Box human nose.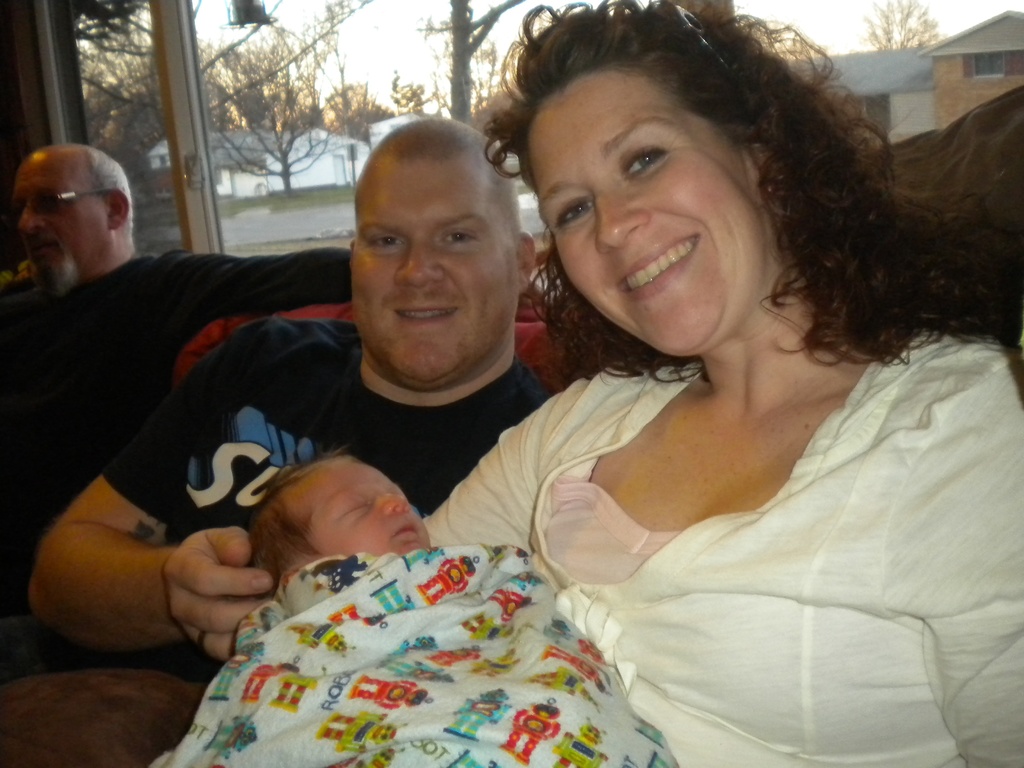
region(383, 495, 412, 512).
